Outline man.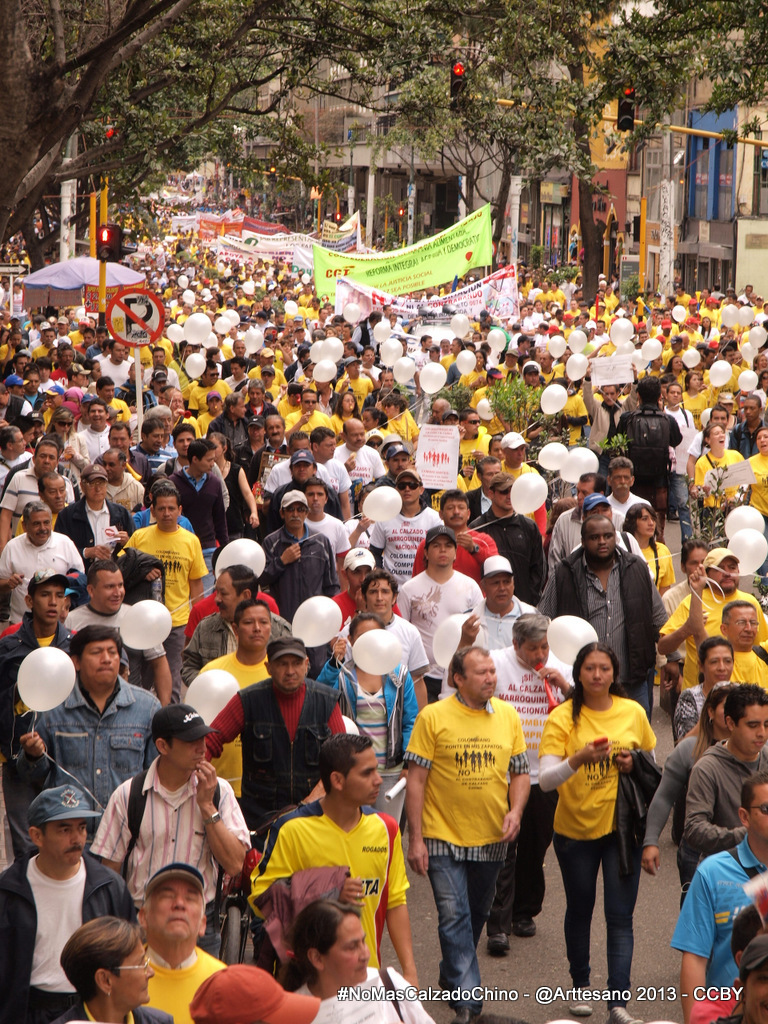
Outline: (450, 606, 582, 959).
